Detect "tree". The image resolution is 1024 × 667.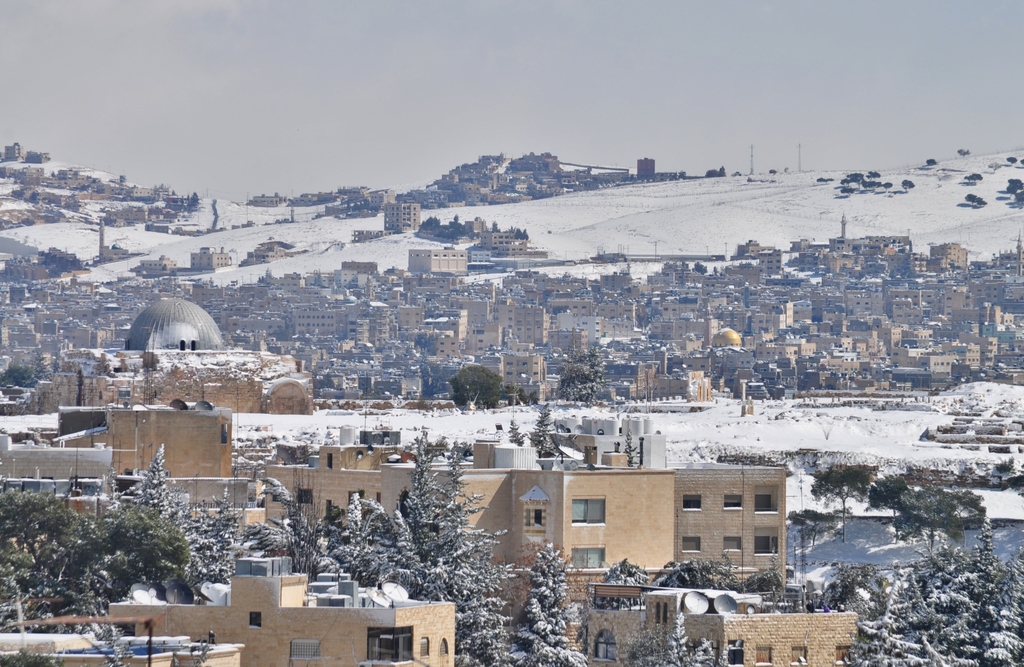
{"left": 546, "top": 345, "right": 604, "bottom": 404}.
